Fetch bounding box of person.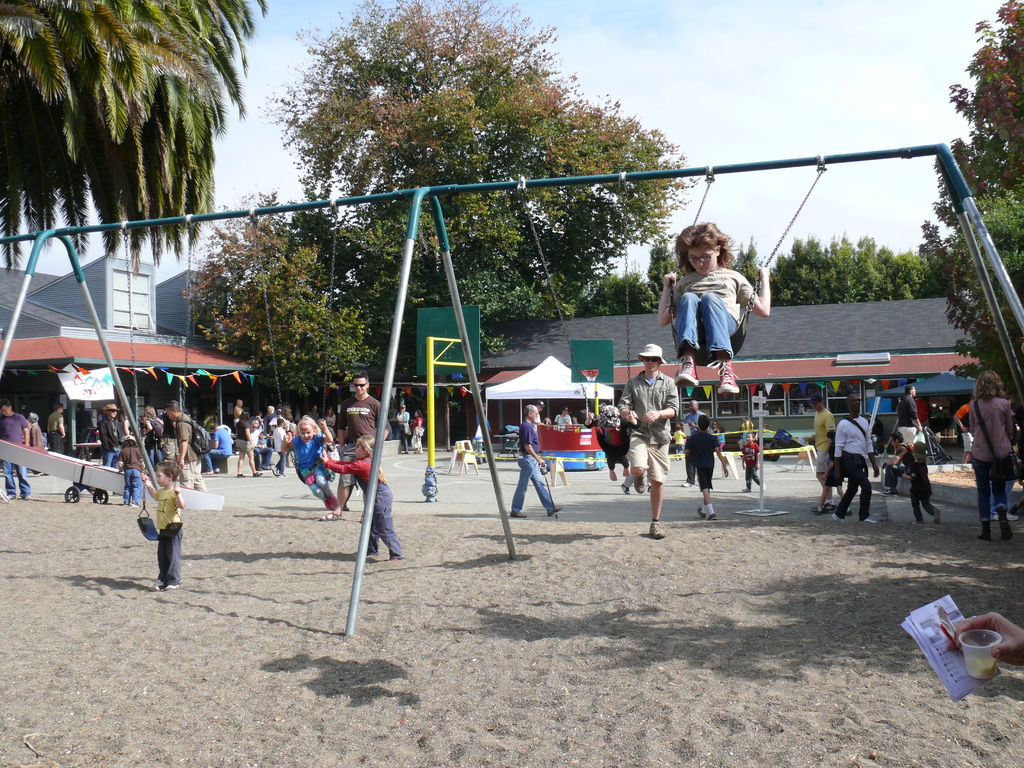
Bbox: (left=97, top=404, right=126, bottom=468).
